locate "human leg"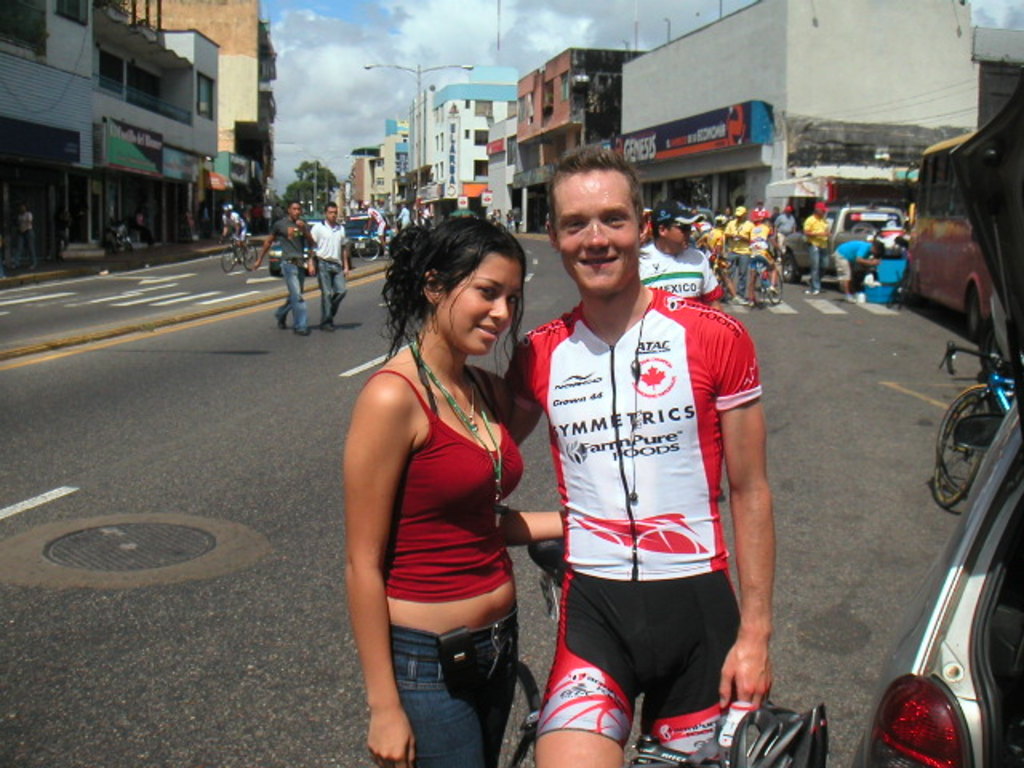
390 624 515 766
